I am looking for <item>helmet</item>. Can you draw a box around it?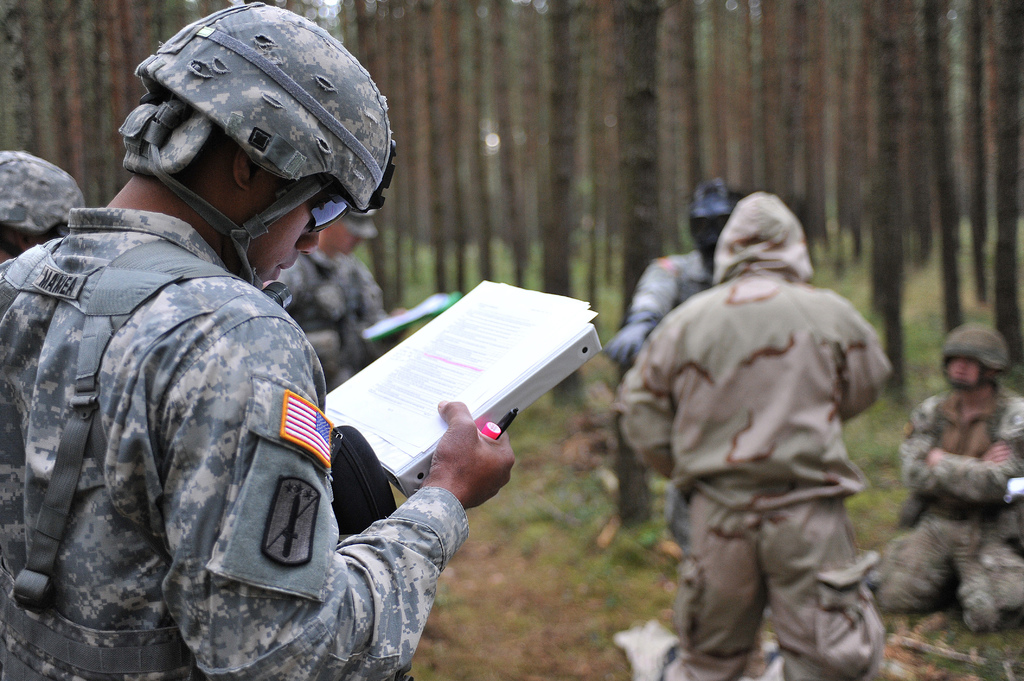
Sure, the bounding box is box=[940, 328, 1014, 394].
